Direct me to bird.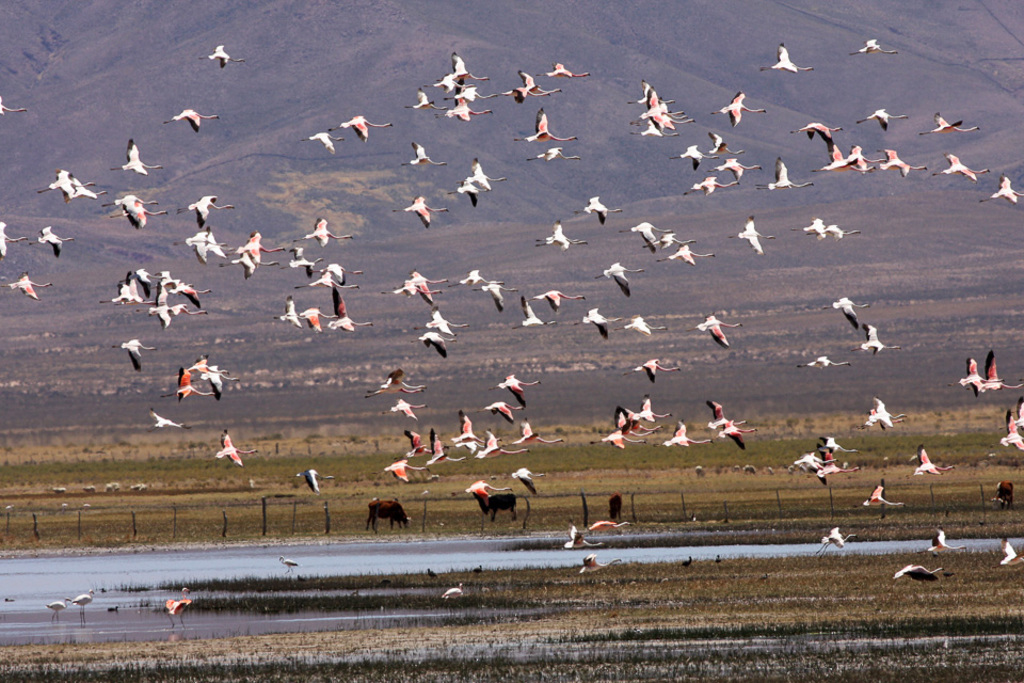
Direction: [x1=173, y1=228, x2=228, y2=261].
